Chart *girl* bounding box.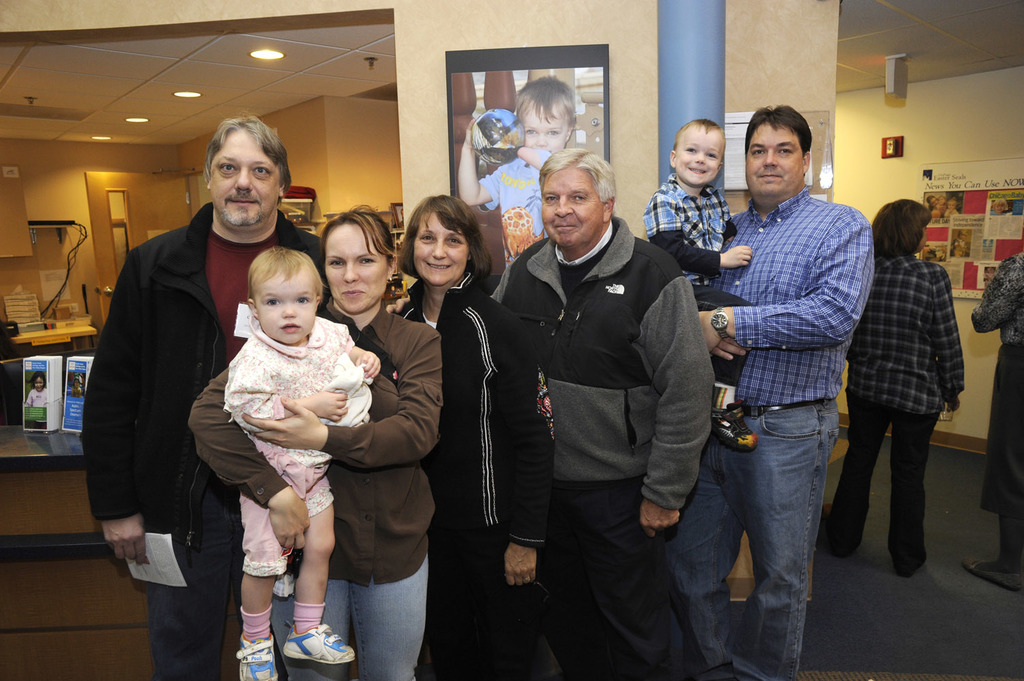
Charted: (left=390, top=187, right=549, bottom=679).
